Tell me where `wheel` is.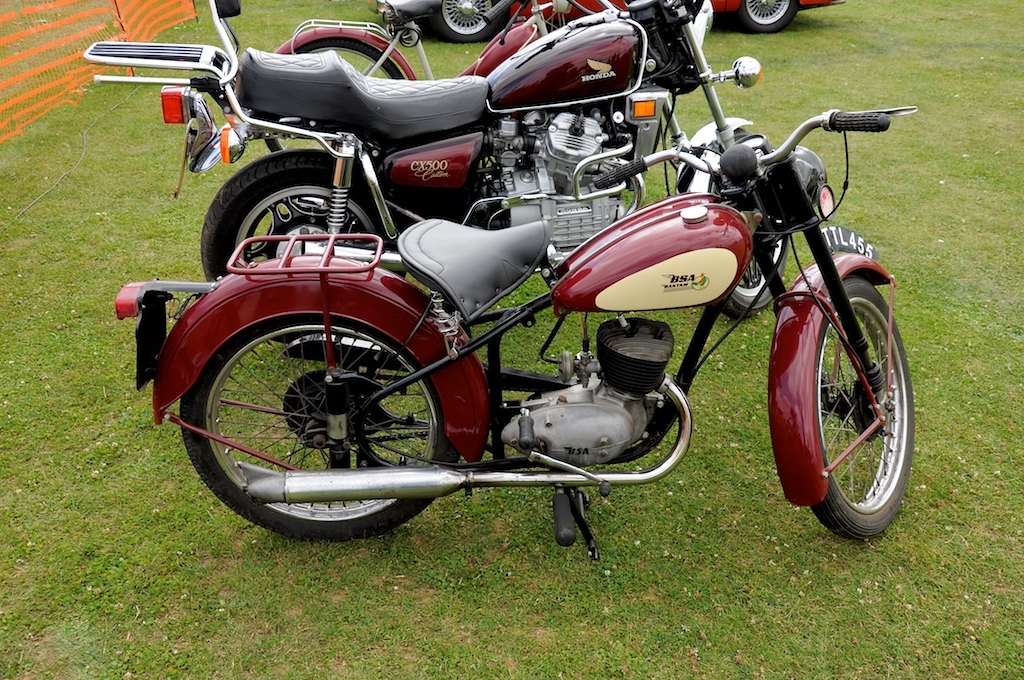
`wheel` is at x1=785 y1=277 x2=919 y2=521.
